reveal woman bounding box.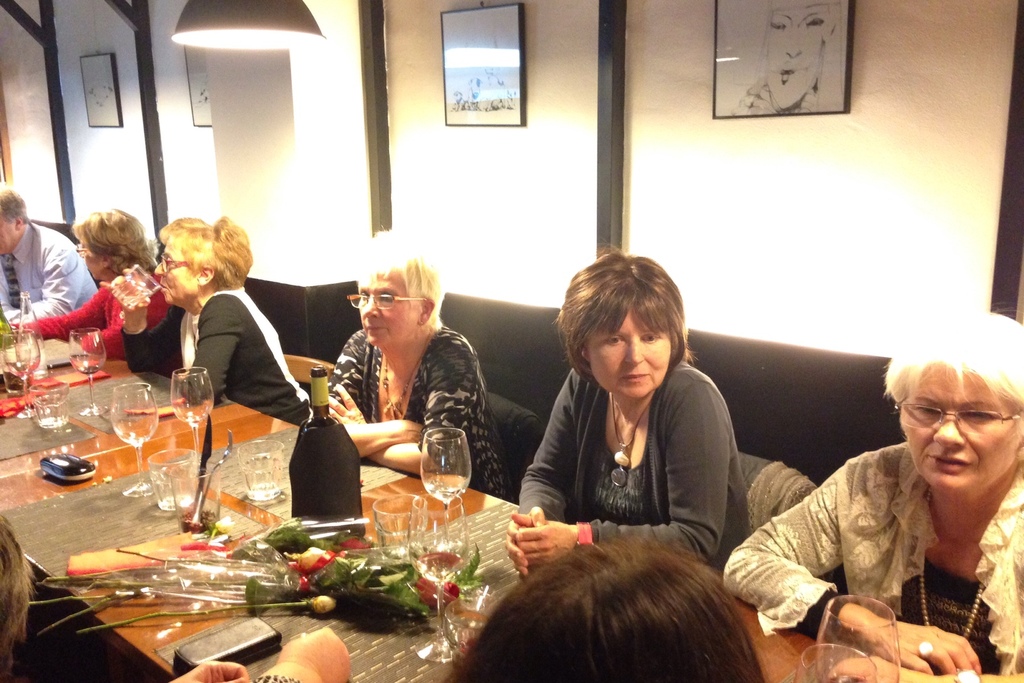
Revealed: crop(509, 254, 767, 574).
